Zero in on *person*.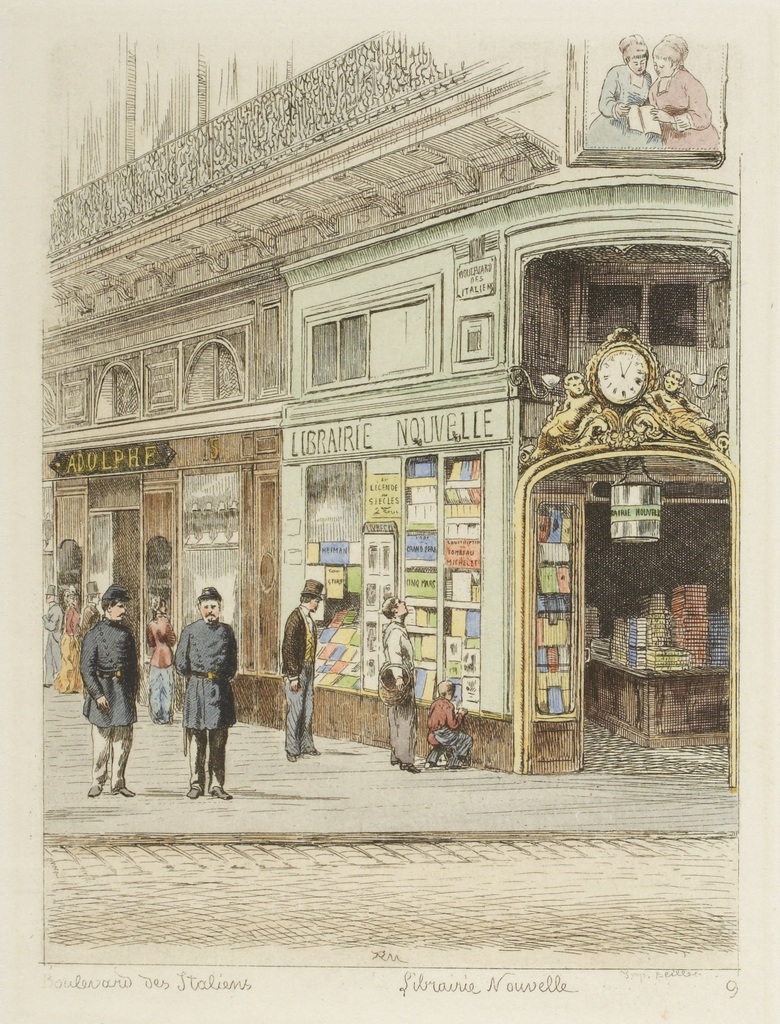
Zeroed in: [left=172, top=590, right=235, bottom=801].
